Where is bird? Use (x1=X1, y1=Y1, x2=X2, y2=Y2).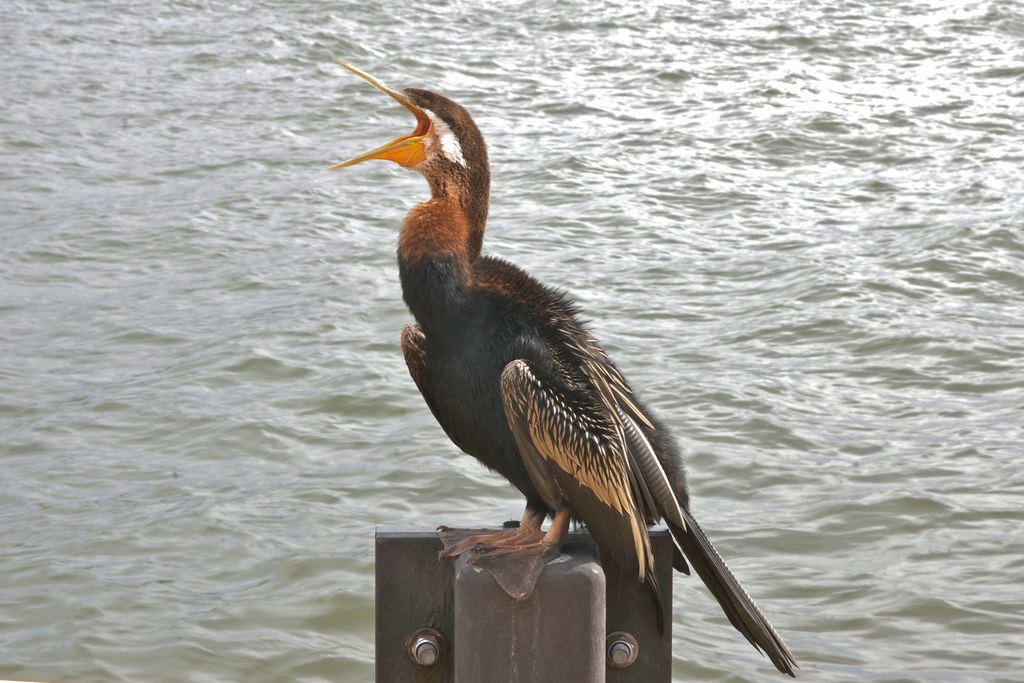
(x1=333, y1=70, x2=781, y2=668).
